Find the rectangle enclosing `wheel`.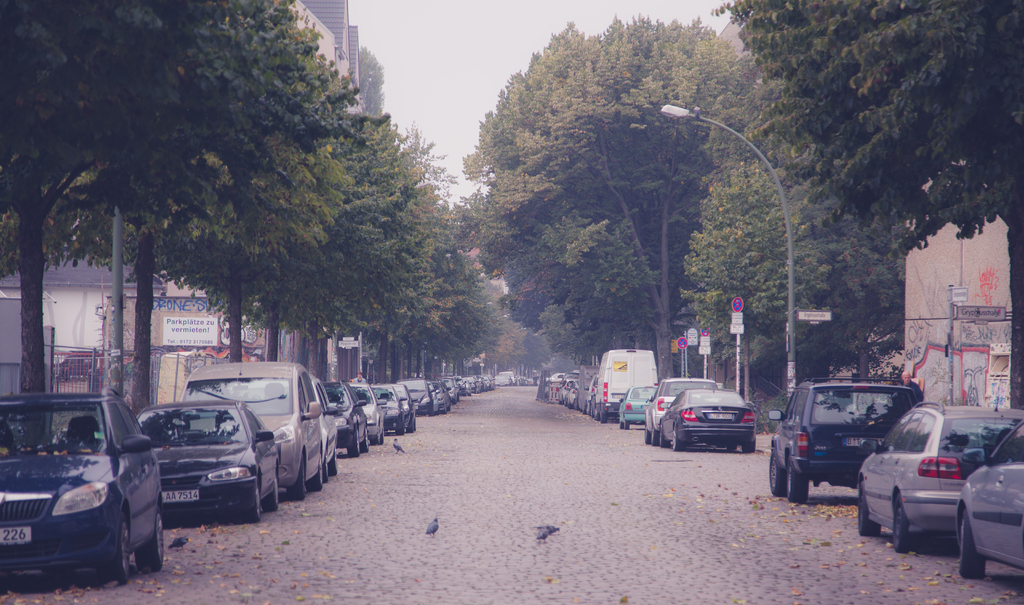
<box>672,430,683,448</box>.
